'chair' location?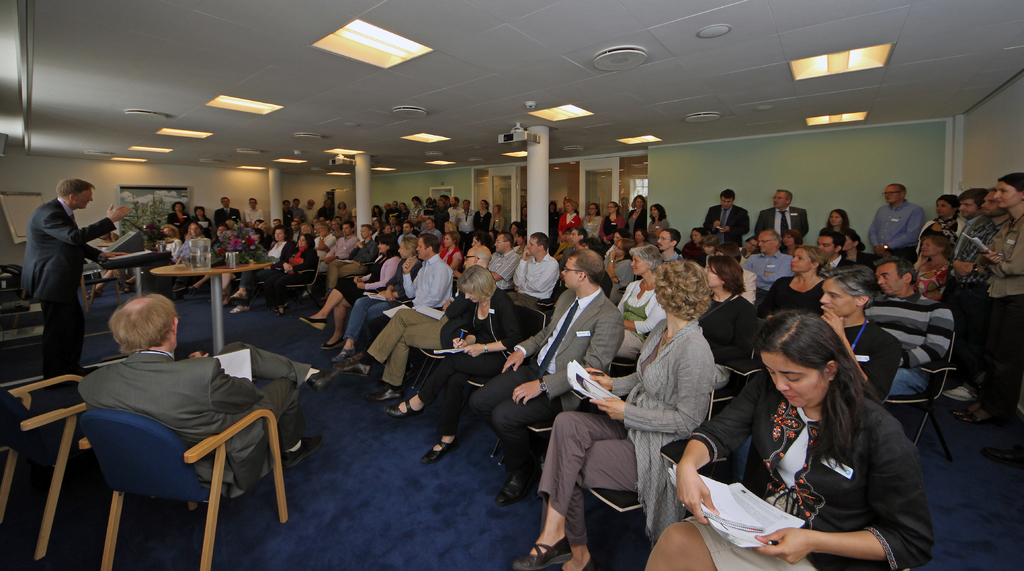
rect(0, 263, 19, 295)
